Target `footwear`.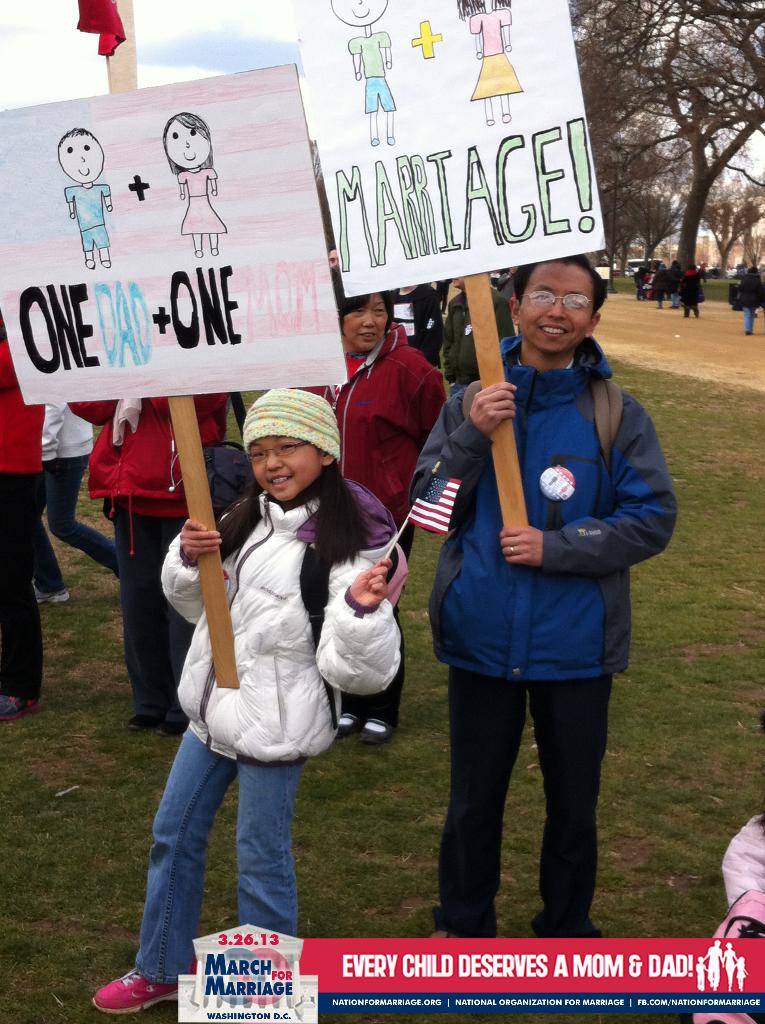
Target region: (left=335, top=710, right=358, bottom=737).
